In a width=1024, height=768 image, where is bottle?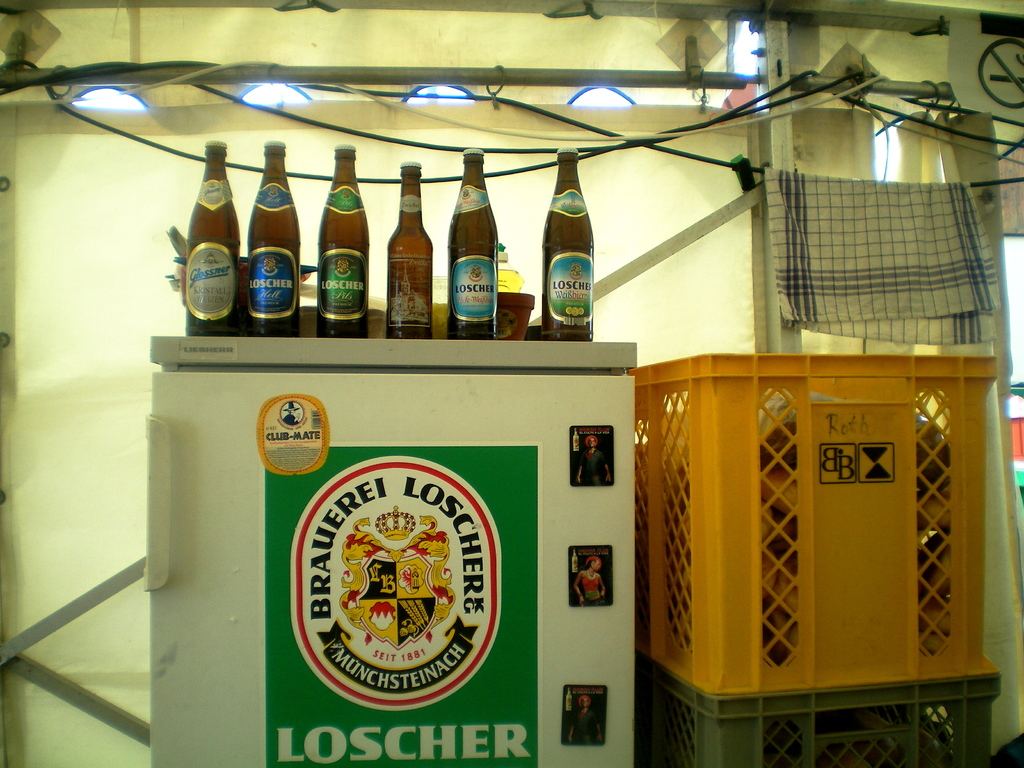
x1=571, y1=549, x2=578, y2=574.
